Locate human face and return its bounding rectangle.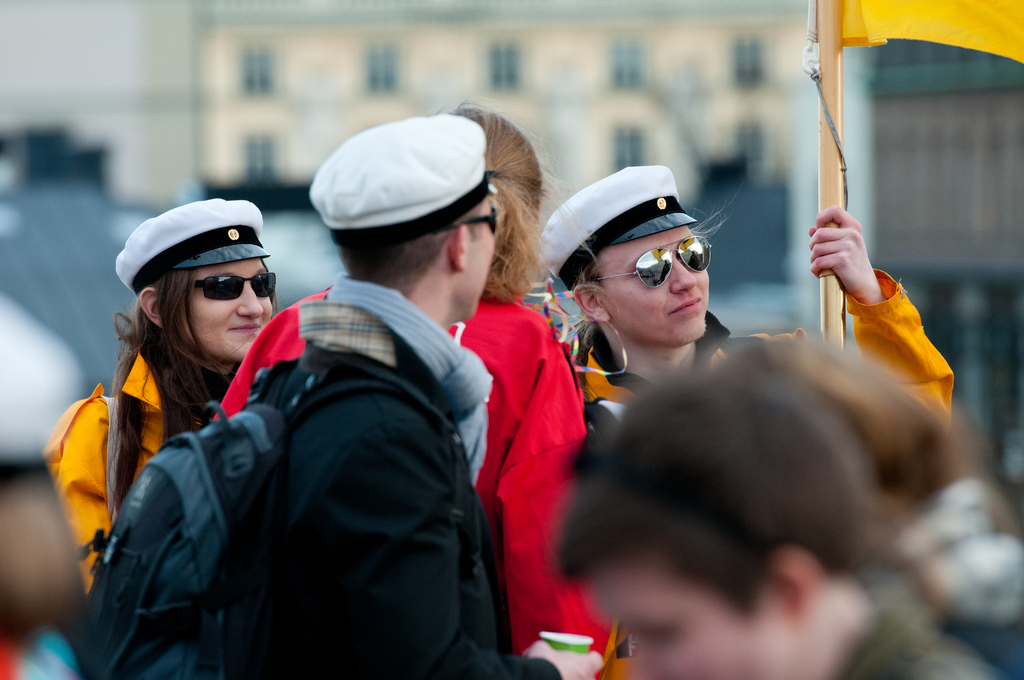
region(610, 226, 708, 347).
